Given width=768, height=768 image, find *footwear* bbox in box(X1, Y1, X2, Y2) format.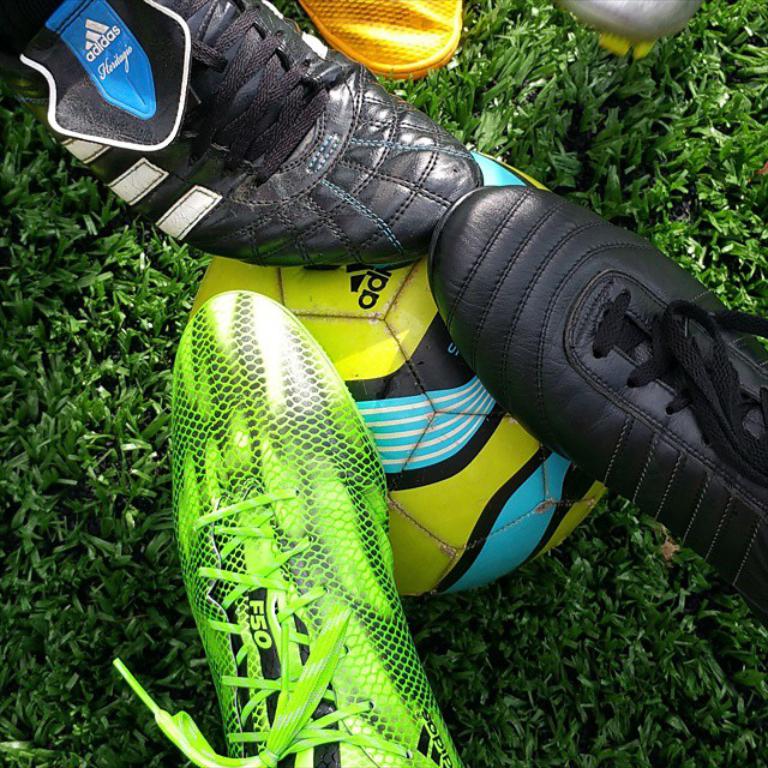
box(558, 0, 707, 41).
